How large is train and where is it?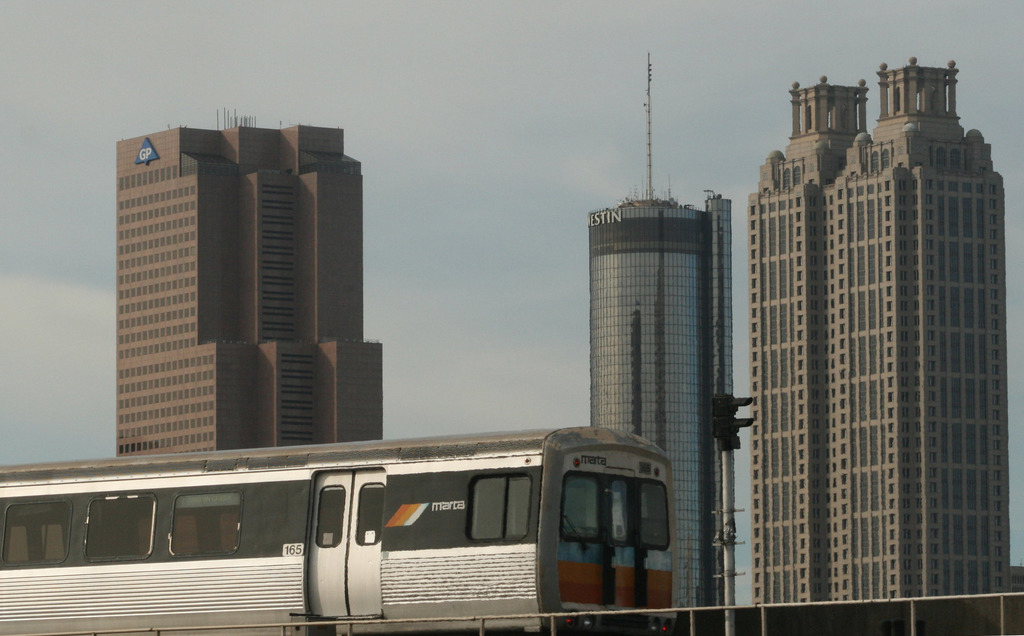
Bounding box: bbox=(0, 423, 678, 635).
